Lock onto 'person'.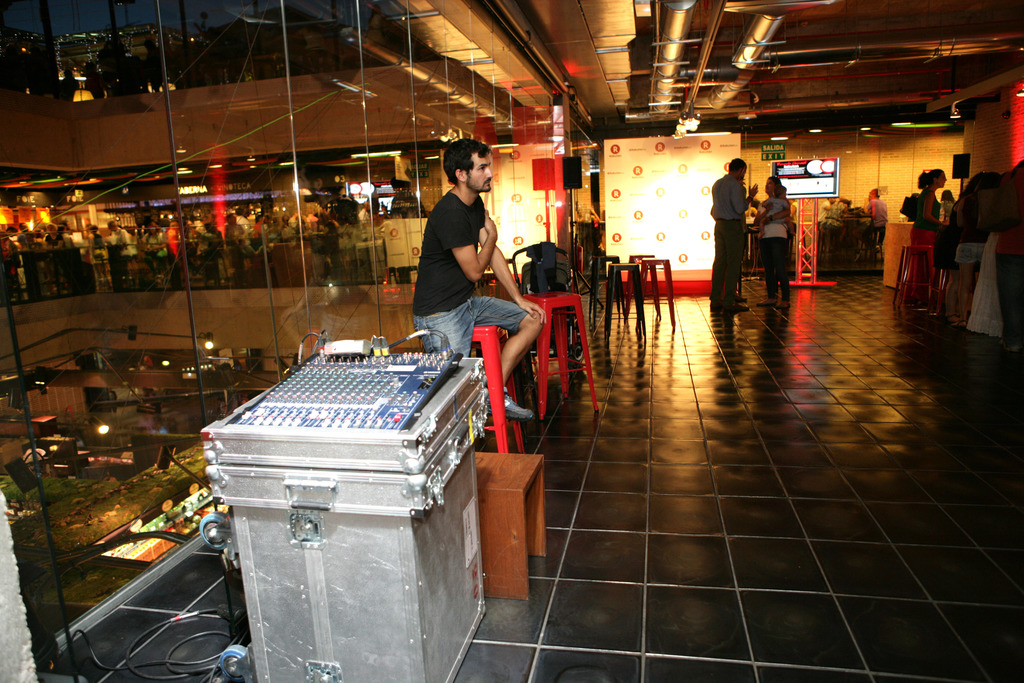
Locked: pyautogui.locateOnScreen(88, 223, 108, 287).
